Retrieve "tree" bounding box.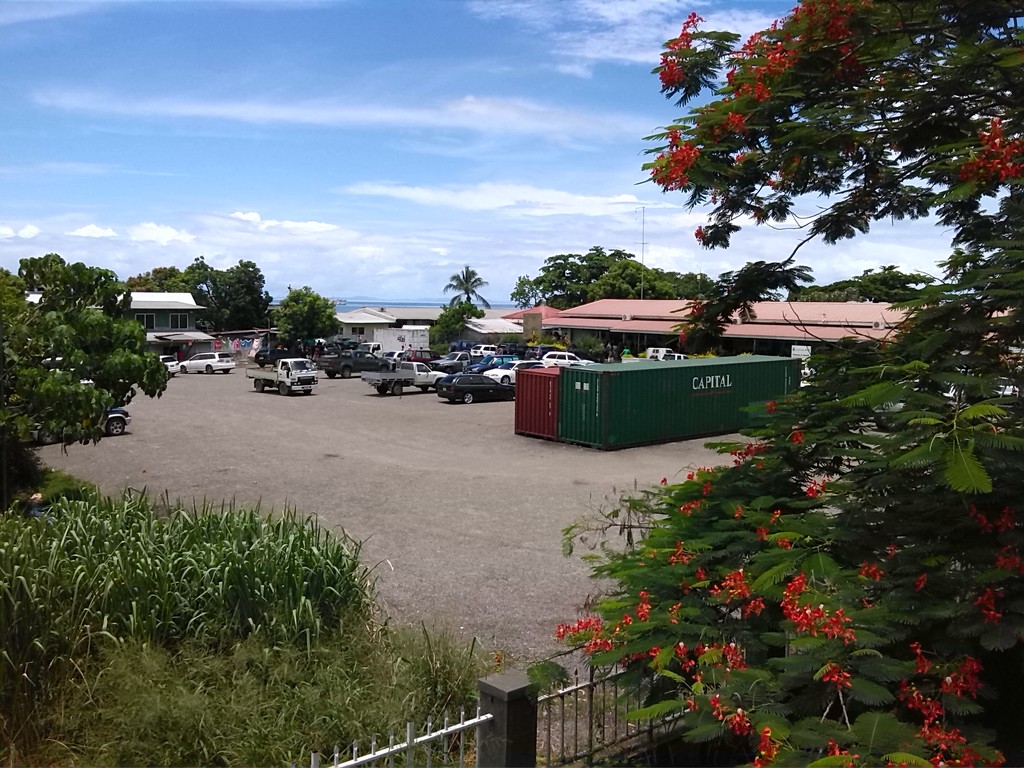
Bounding box: (left=666, top=254, right=813, bottom=355).
